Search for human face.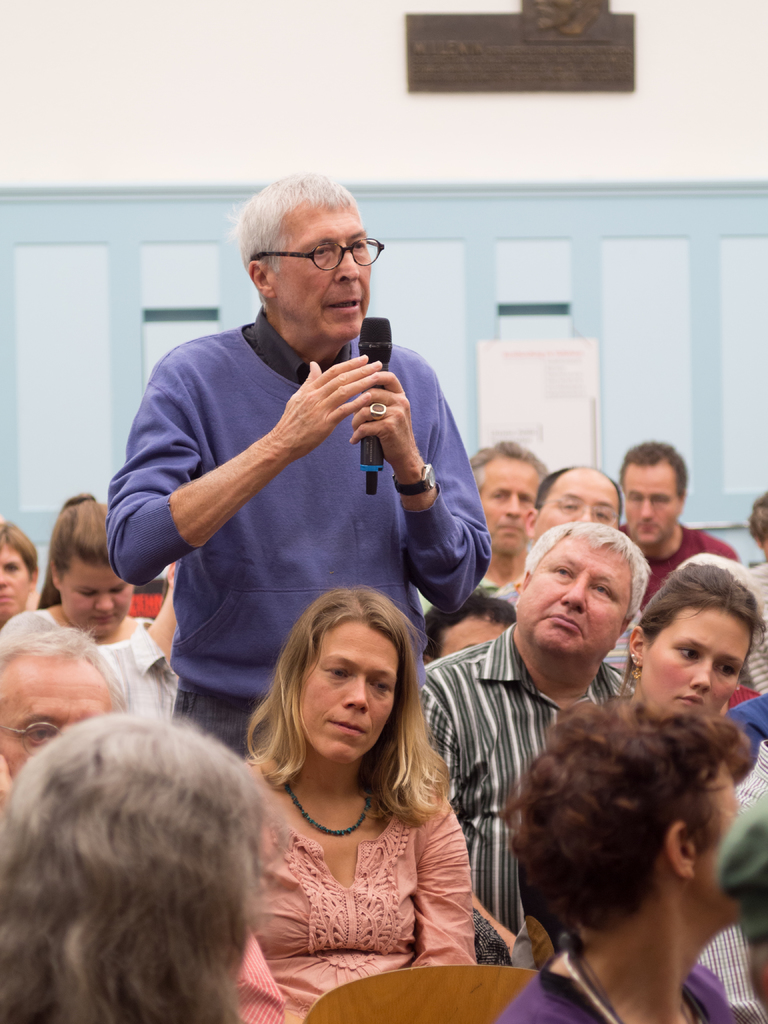
Found at [left=0, top=657, right=107, bottom=781].
